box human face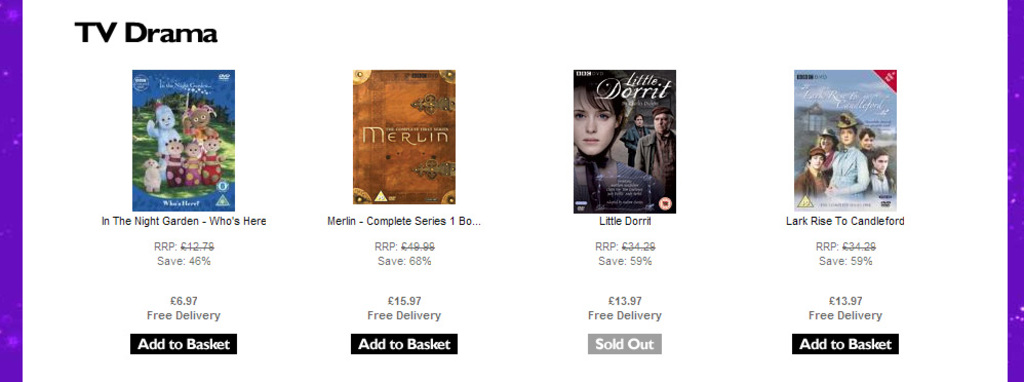
843,130,855,145
